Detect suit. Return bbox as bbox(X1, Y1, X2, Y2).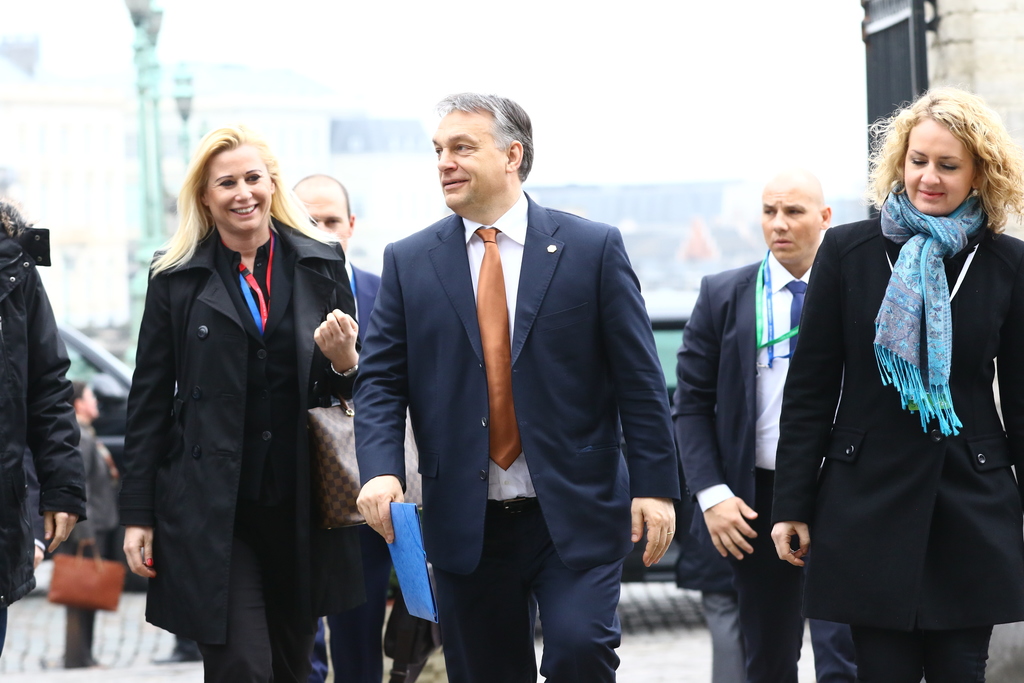
bbox(350, 192, 682, 679).
